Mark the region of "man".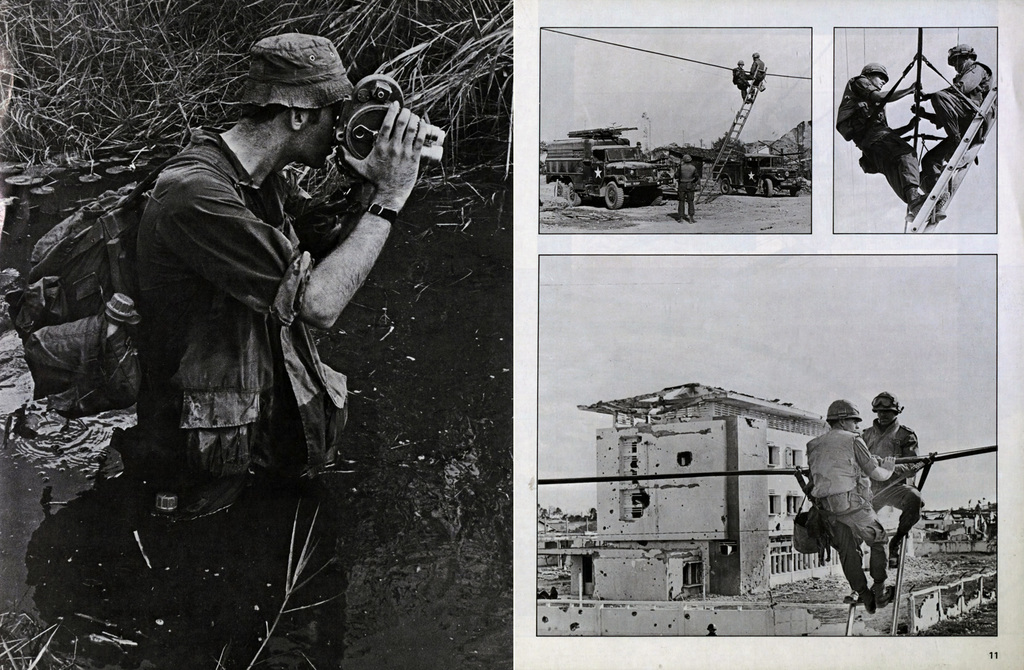
Region: bbox=(838, 63, 946, 222).
